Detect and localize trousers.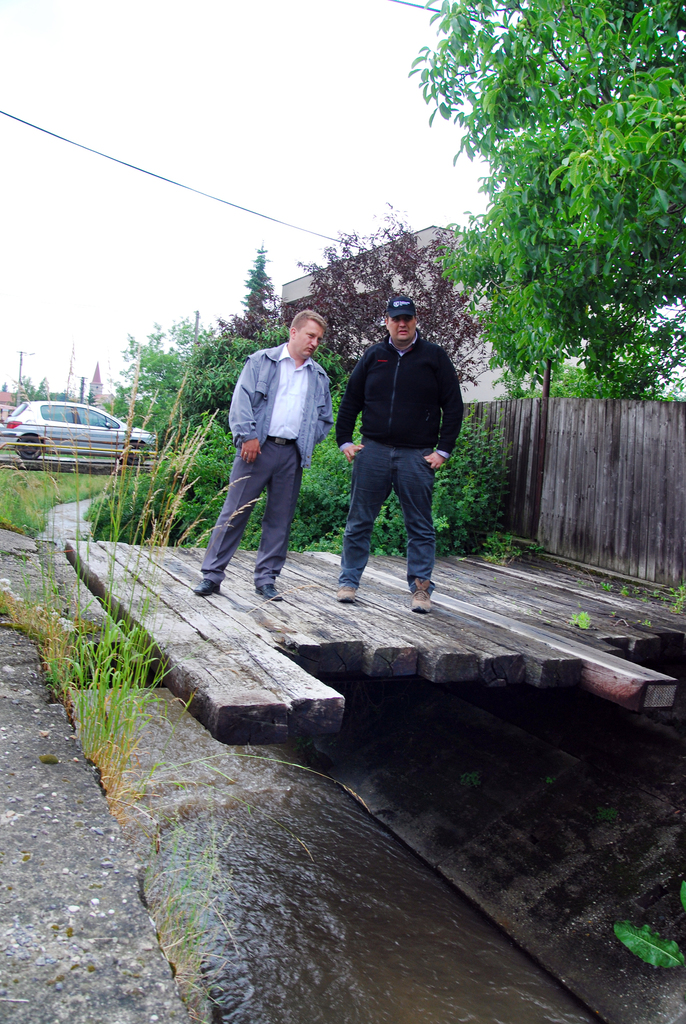
Localized at region(334, 436, 441, 582).
